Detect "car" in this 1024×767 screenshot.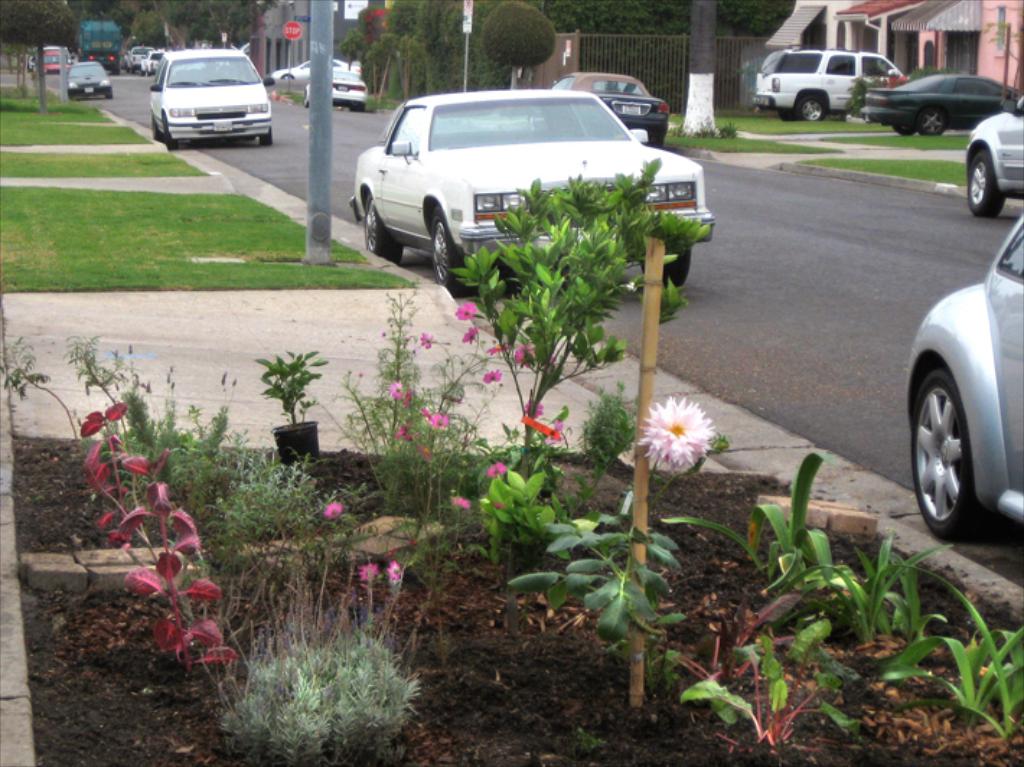
Detection: <bbox>65, 62, 111, 97</bbox>.
